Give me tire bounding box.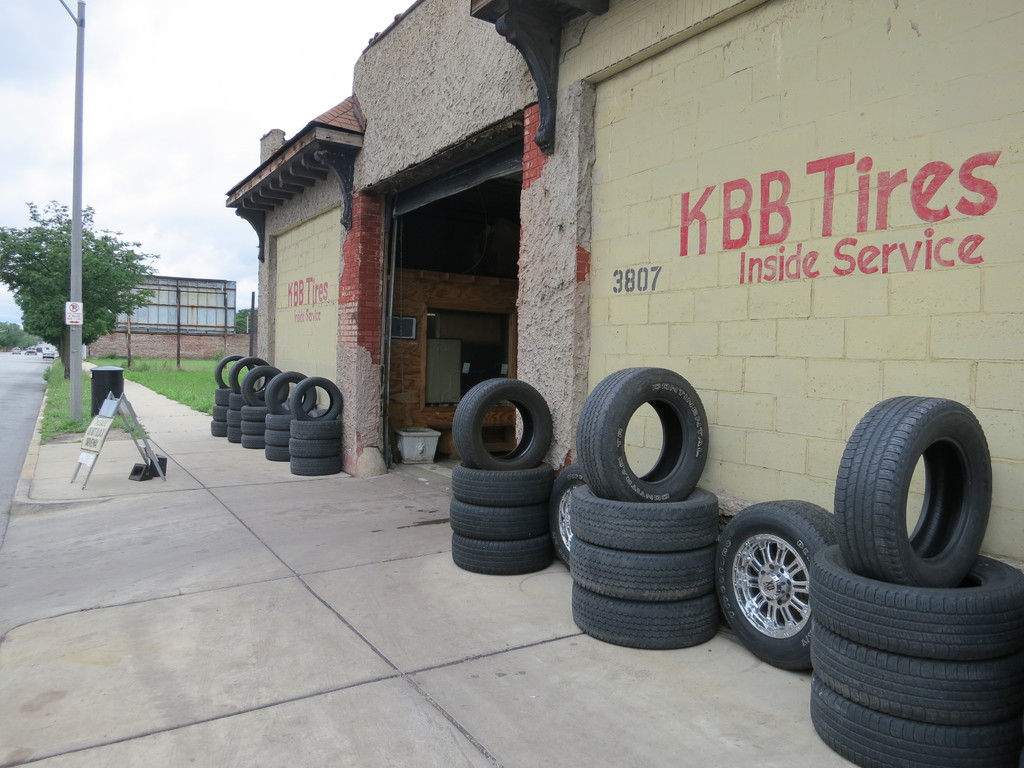
{"x1": 549, "y1": 463, "x2": 591, "y2": 566}.
